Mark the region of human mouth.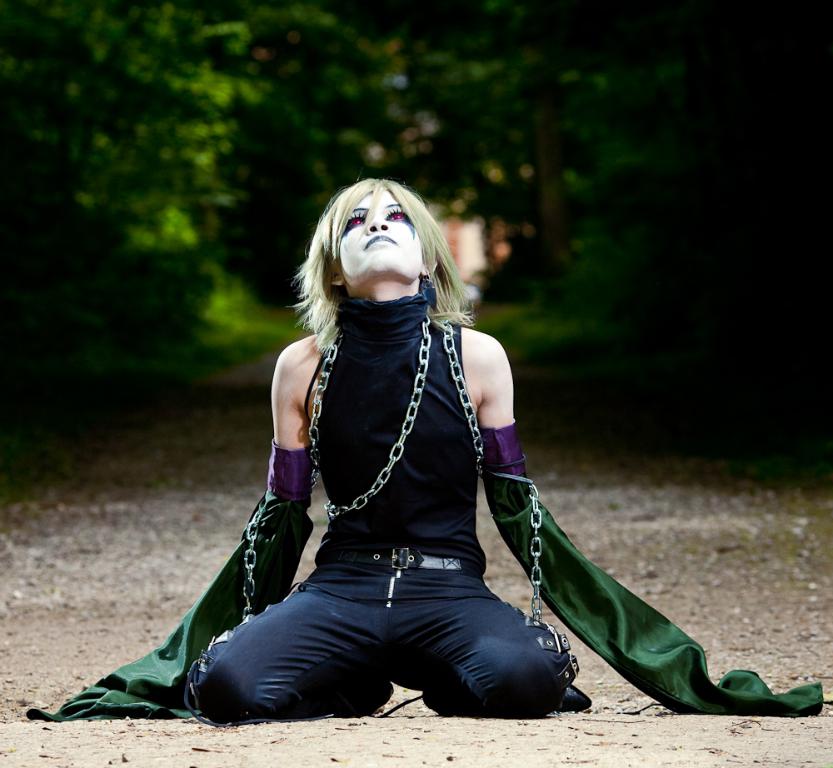
Region: BBox(364, 237, 394, 248).
